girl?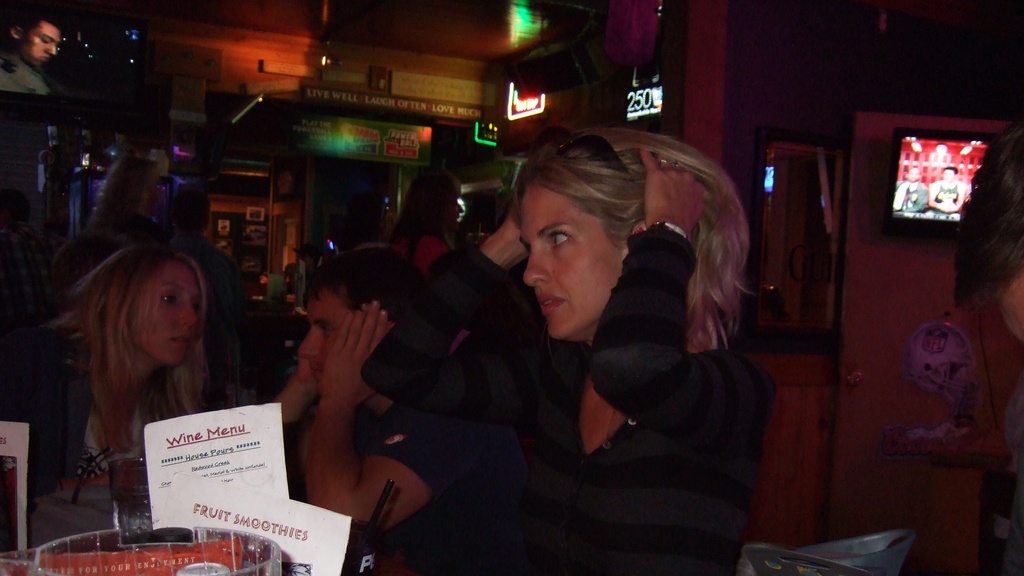
select_region(362, 124, 779, 575)
